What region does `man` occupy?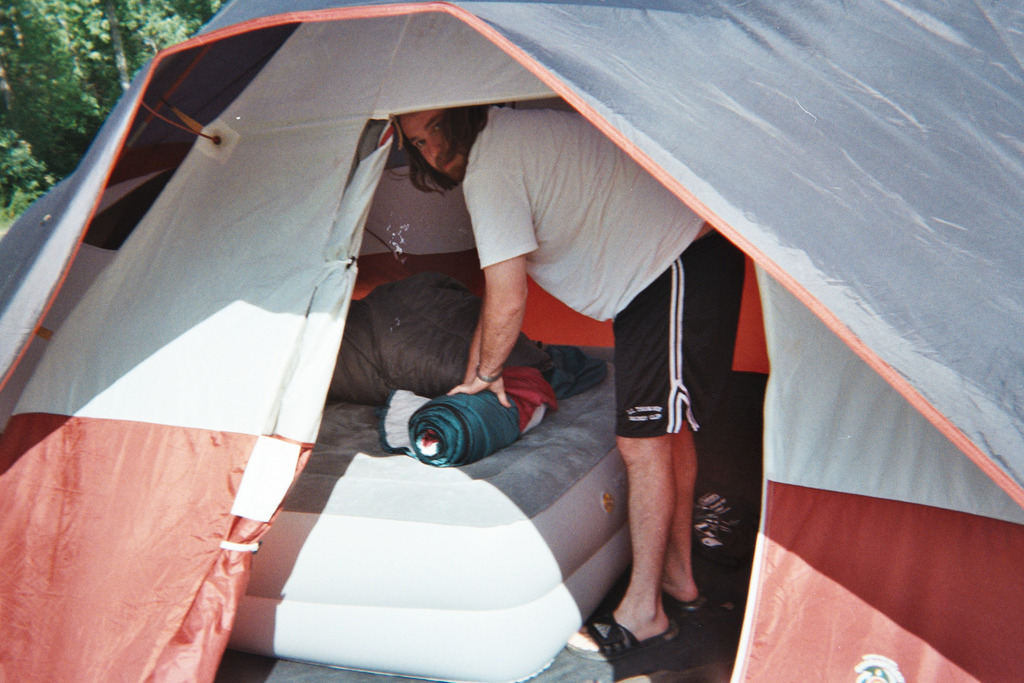
(382,99,744,659).
